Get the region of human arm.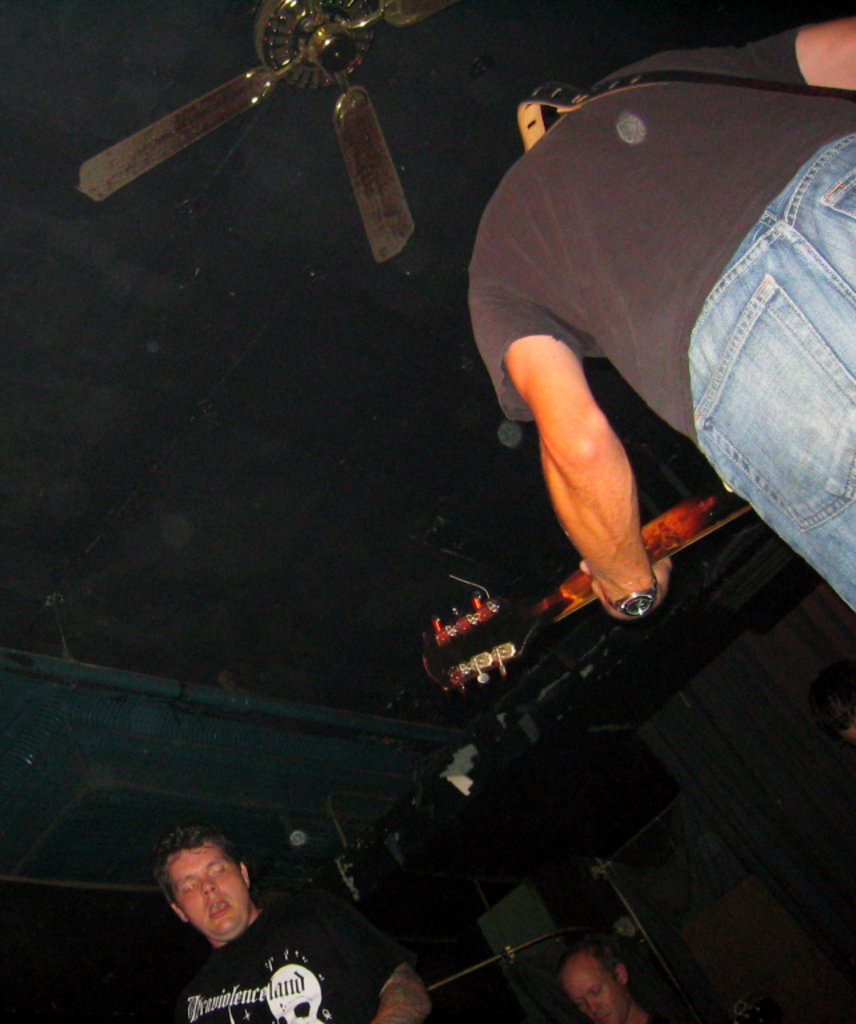
l=729, t=11, r=855, b=93.
